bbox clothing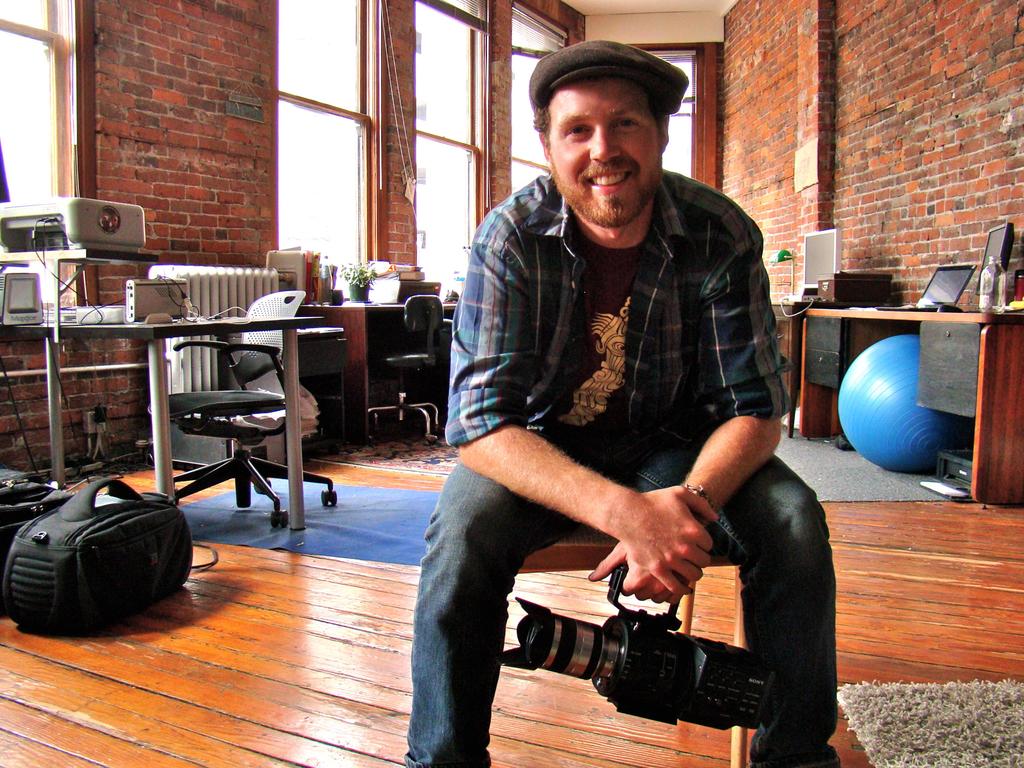
[432, 109, 807, 670]
